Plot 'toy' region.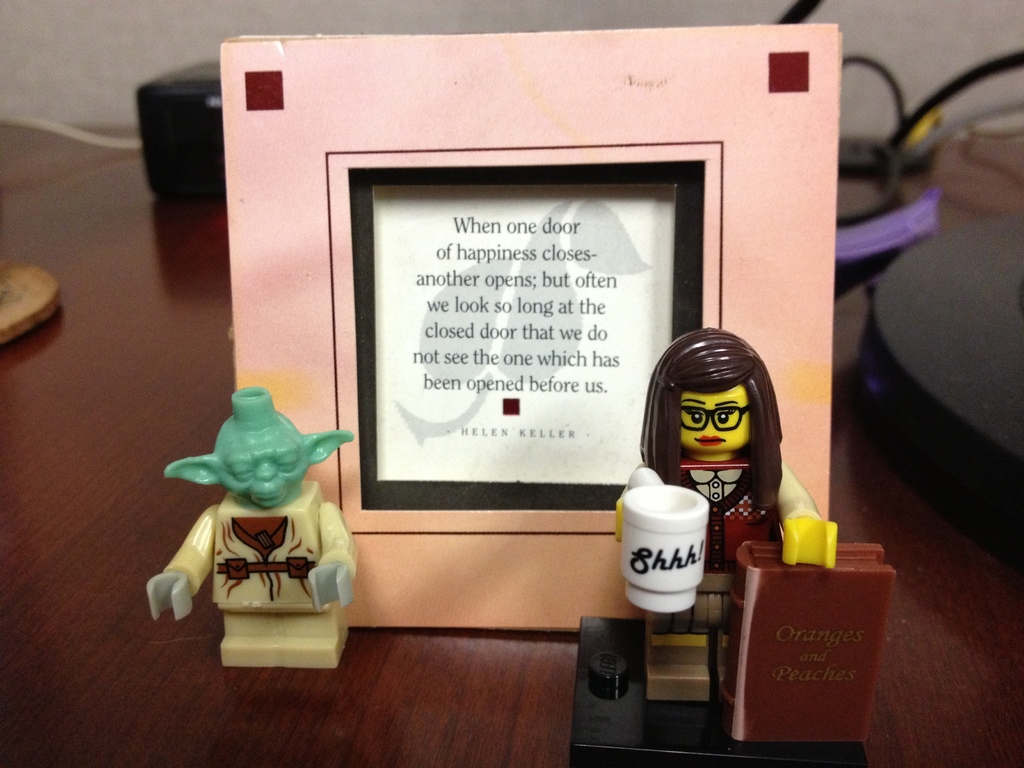
Plotted at left=147, top=385, right=363, bottom=671.
